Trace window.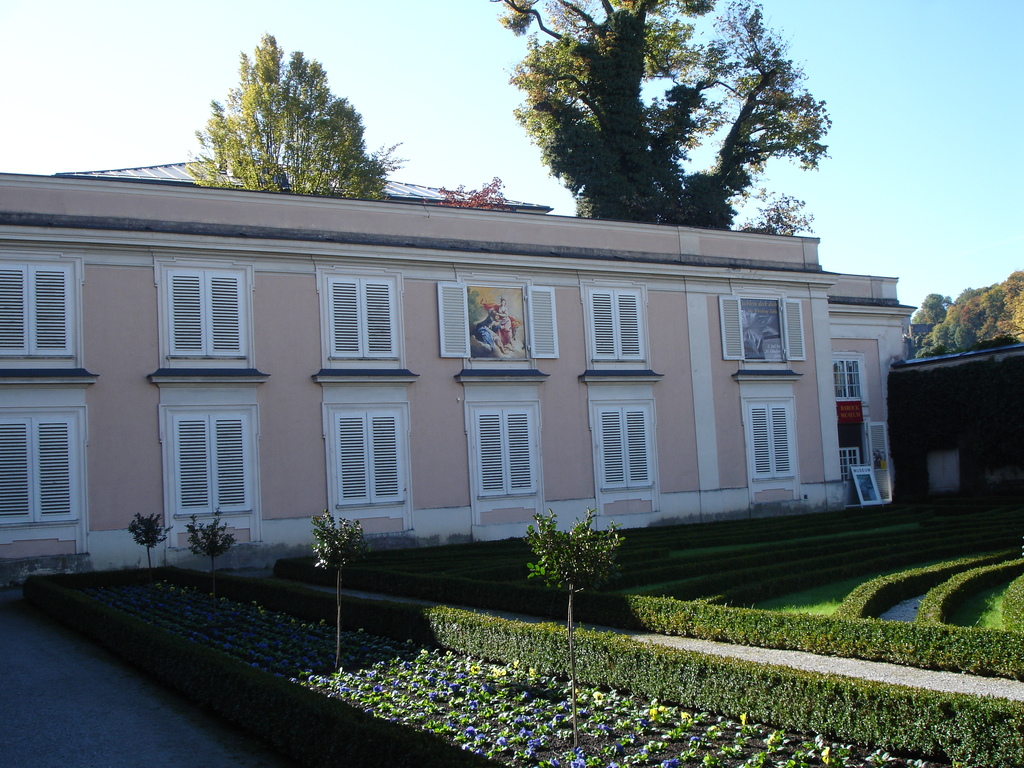
Traced to select_region(0, 404, 95, 540).
